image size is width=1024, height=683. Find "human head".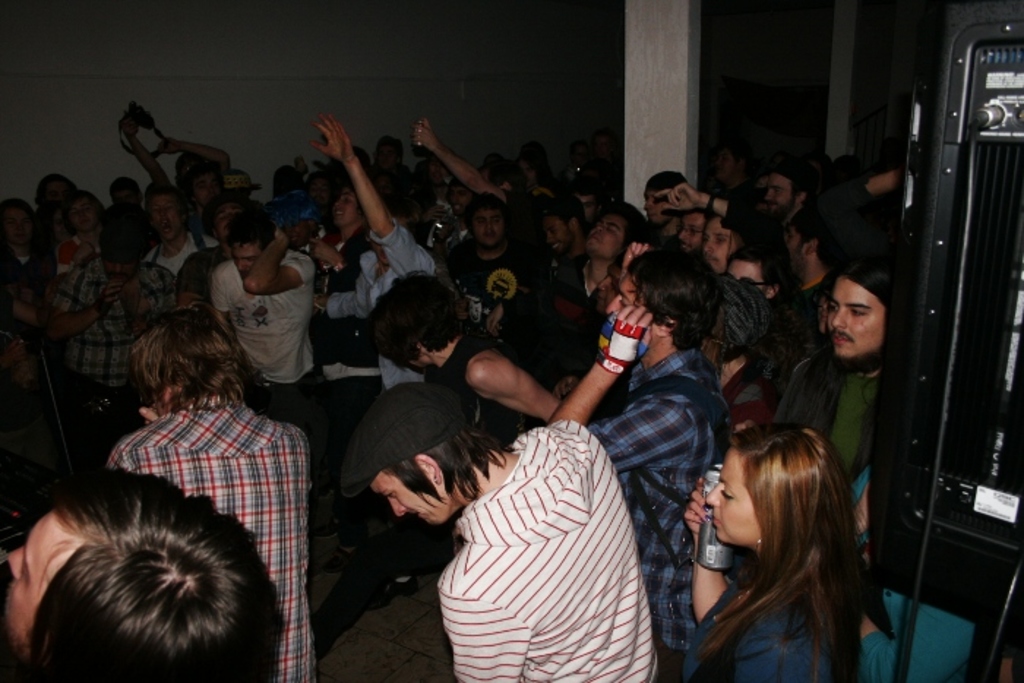
309/171/339/212.
